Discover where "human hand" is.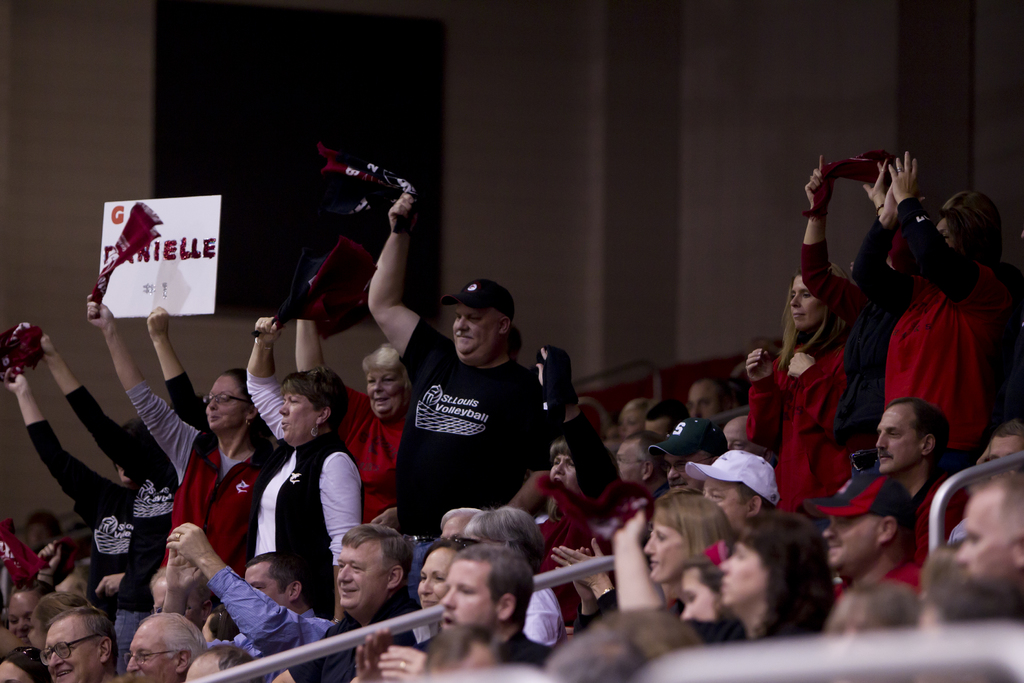
Discovered at [left=886, top=148, right=922, bottom=205].
